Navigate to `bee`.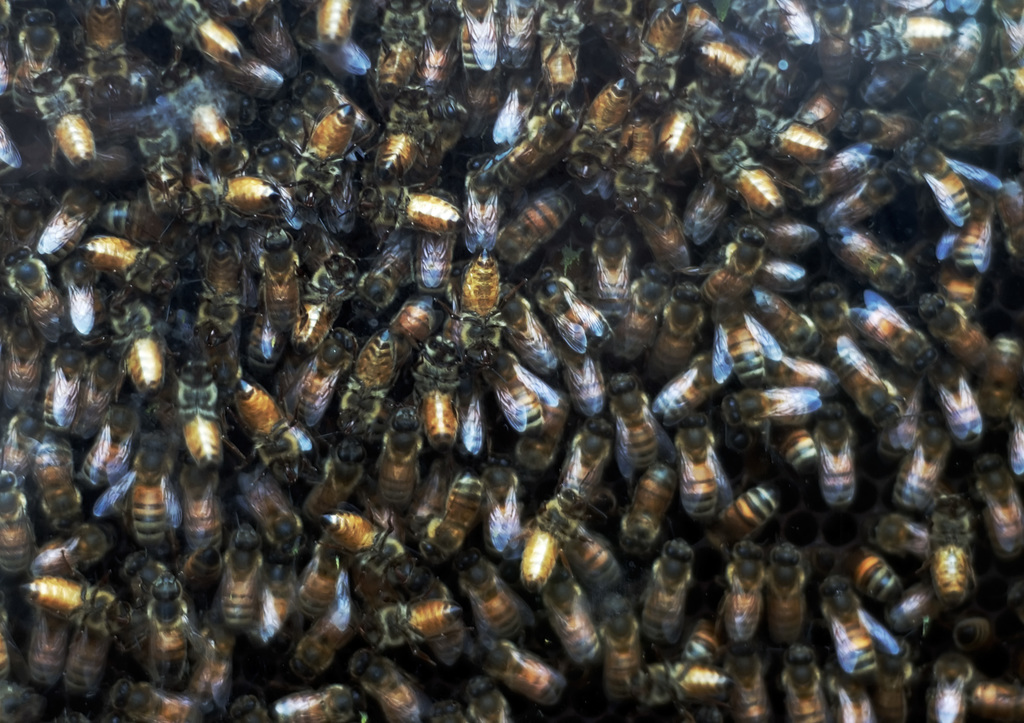
Navigation target: bbox=(406, 237, 463, 311).
